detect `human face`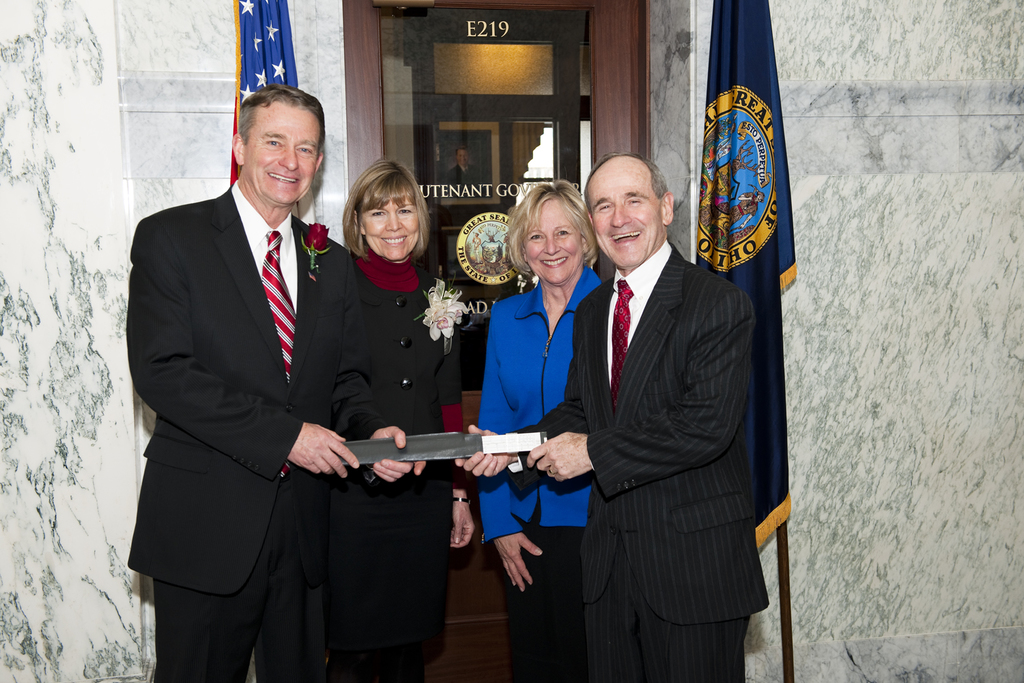
pyautogui.locateOnScreen(246, 104, 314, 200)
